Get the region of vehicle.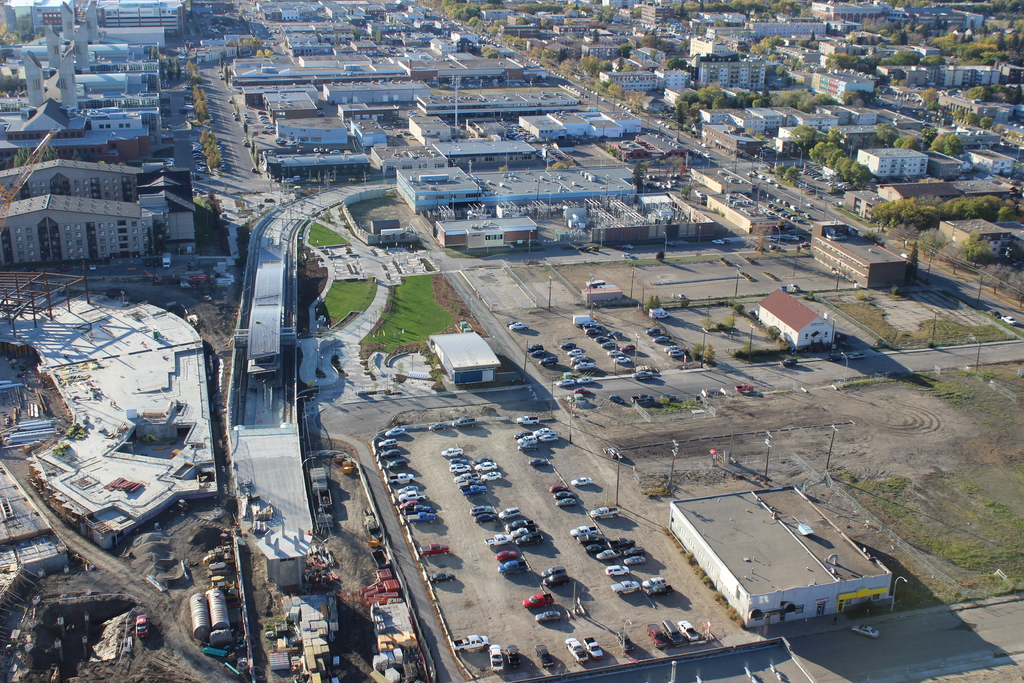
rect(623, 251, 636, 261).
